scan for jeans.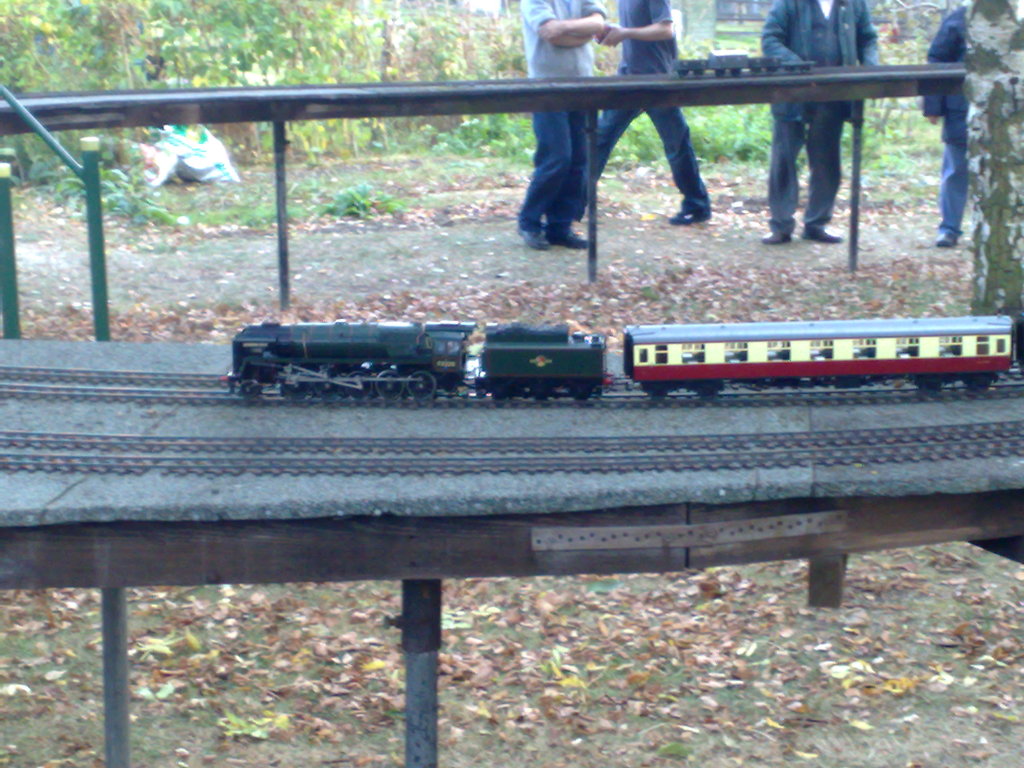
Scan result: <box>755,1,887,70</box>.
